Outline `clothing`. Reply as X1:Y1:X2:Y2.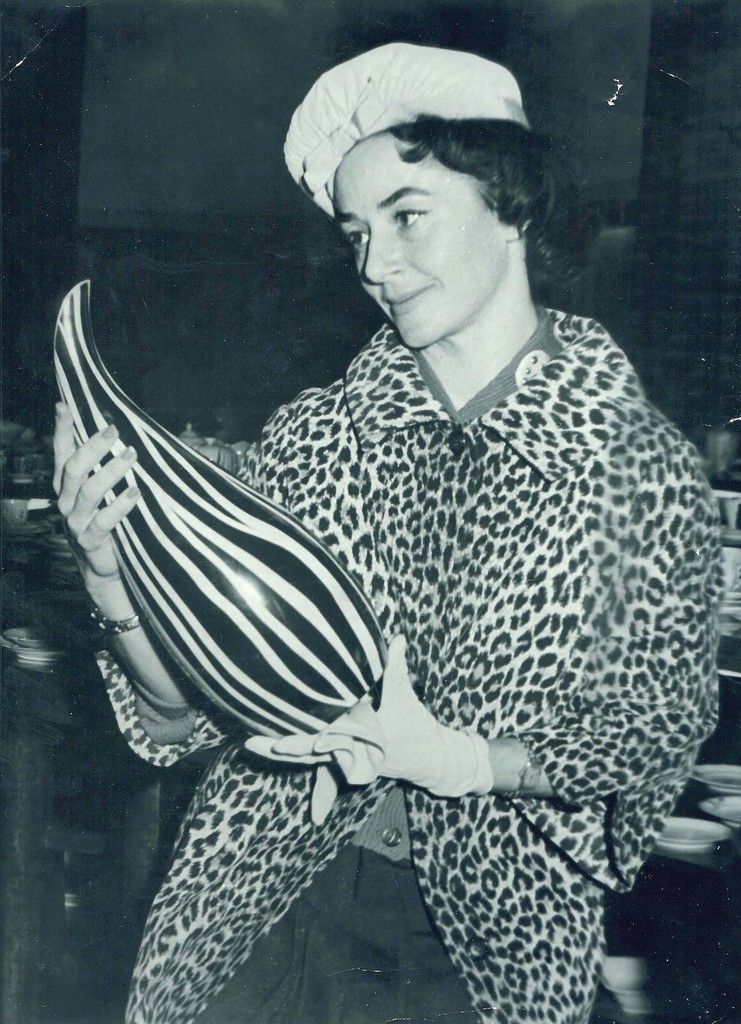
88:220:734:998.
